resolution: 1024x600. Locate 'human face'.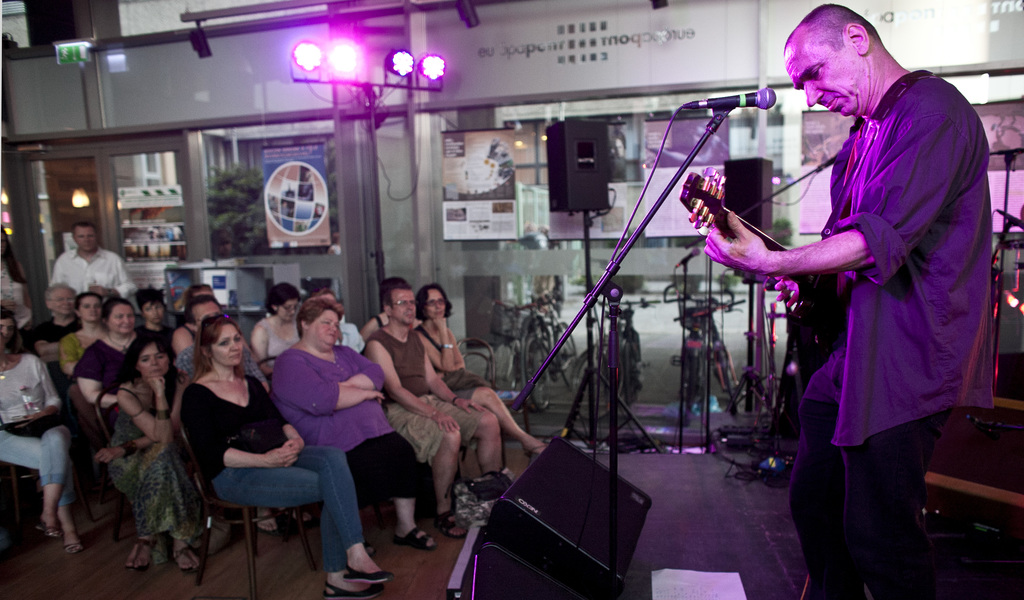
[780,35,865,118].
